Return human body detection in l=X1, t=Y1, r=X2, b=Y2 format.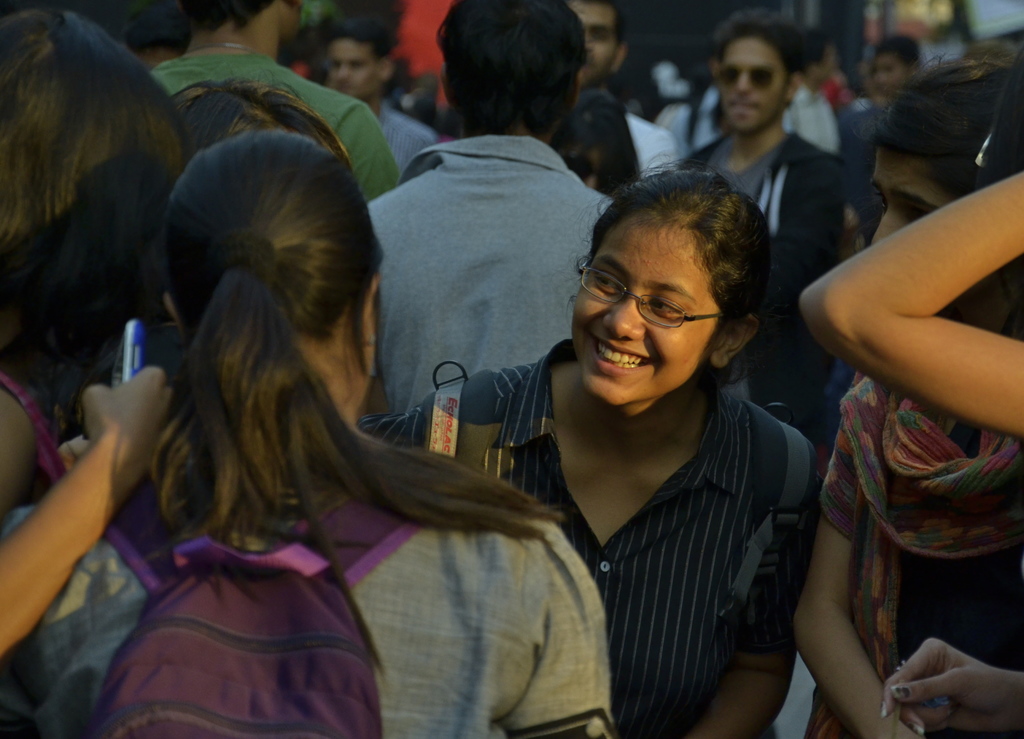
l=417, t=167, r=835, b=738.
